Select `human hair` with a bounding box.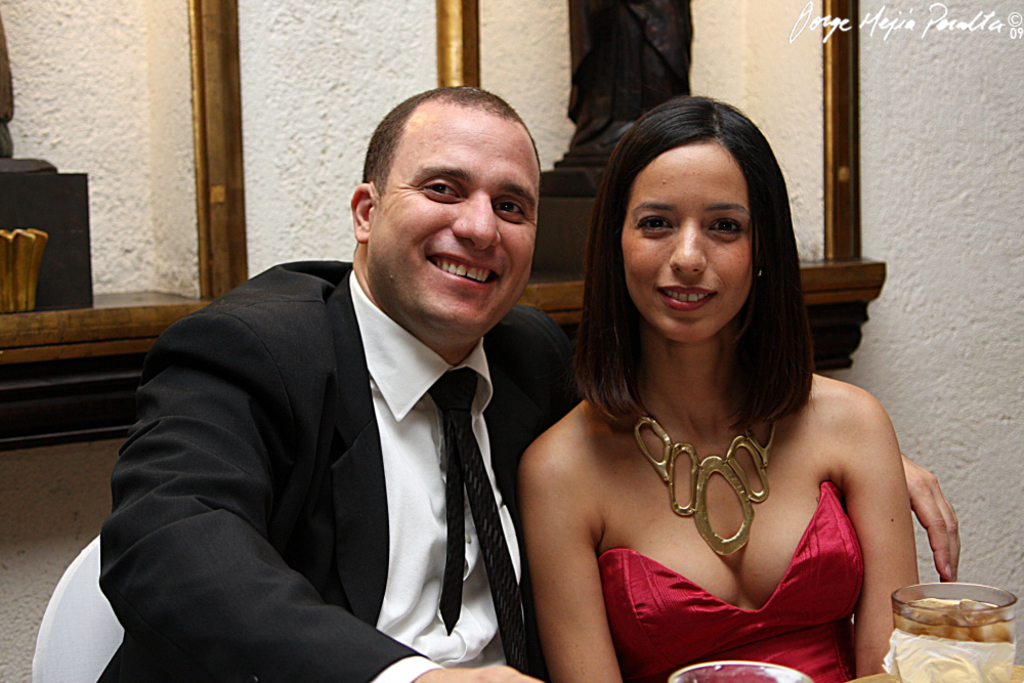
[358, 83, 541, 206].
